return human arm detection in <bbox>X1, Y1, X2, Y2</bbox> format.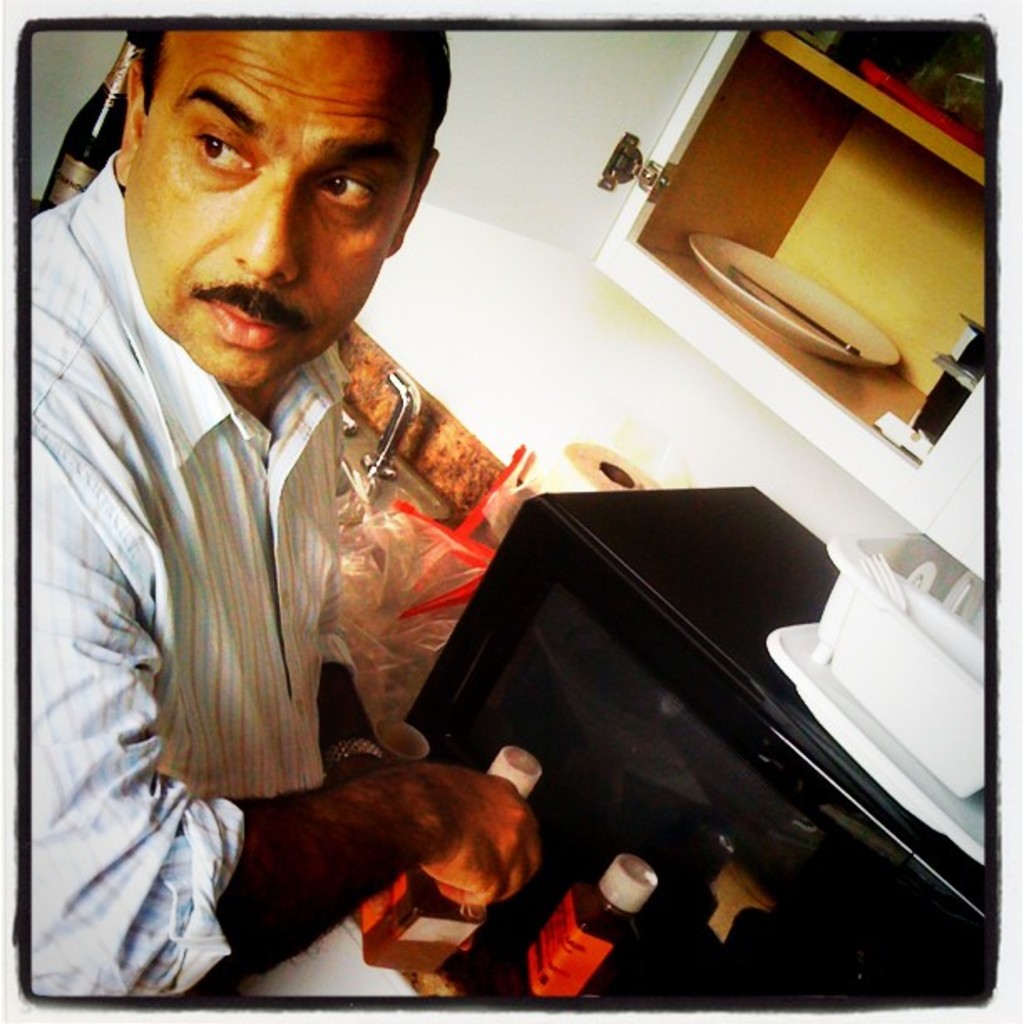
<bbox>30, 305, 535, 982</bbox>.
